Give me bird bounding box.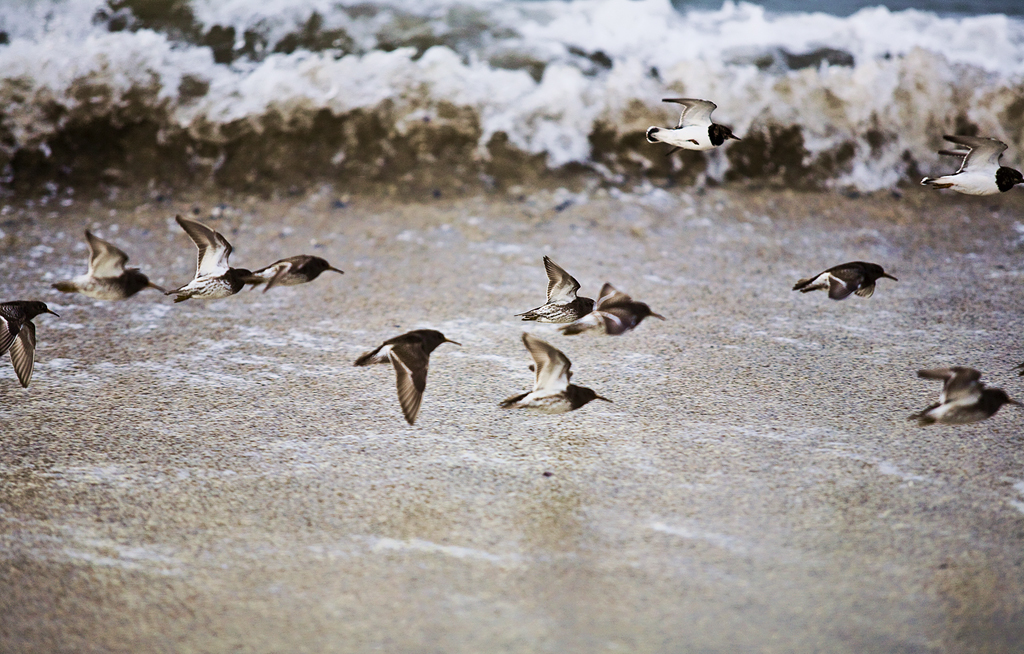
<box>792,257,900,306</box>.
